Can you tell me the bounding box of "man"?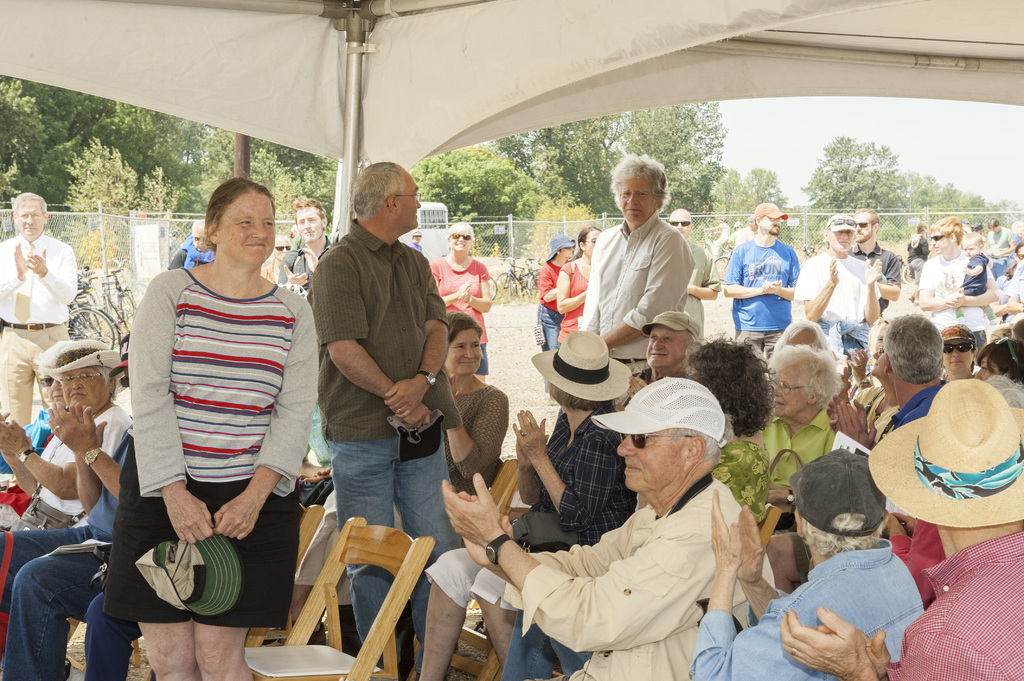
{"left": 721, "top": 206, "right": 799, "bottom": 373}.
